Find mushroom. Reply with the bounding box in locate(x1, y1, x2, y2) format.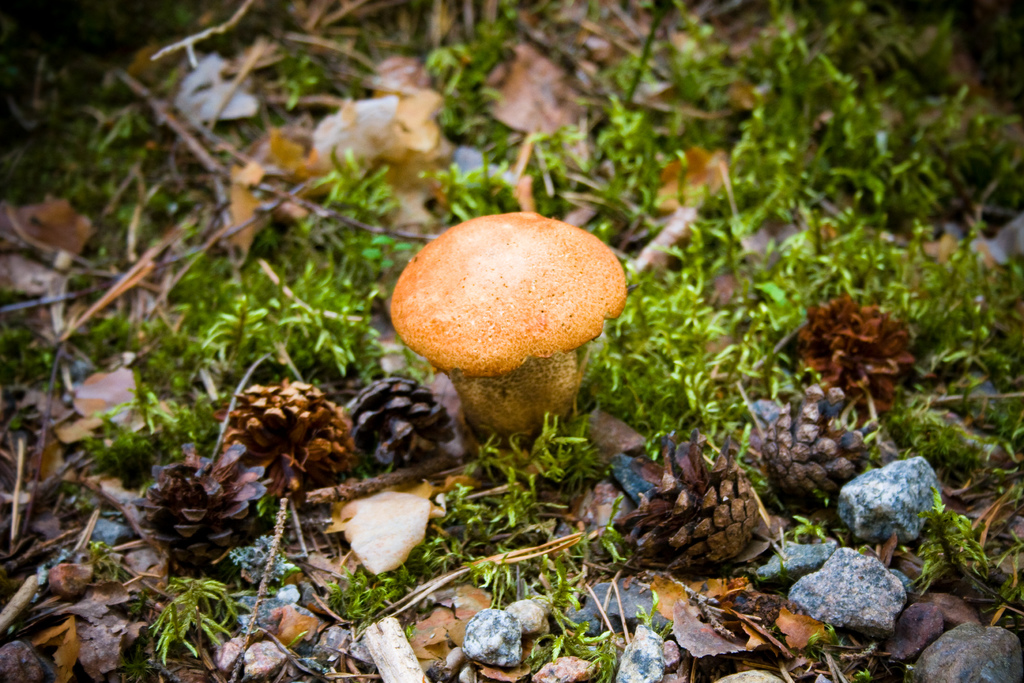
locate(383, 210, 626, 453).
